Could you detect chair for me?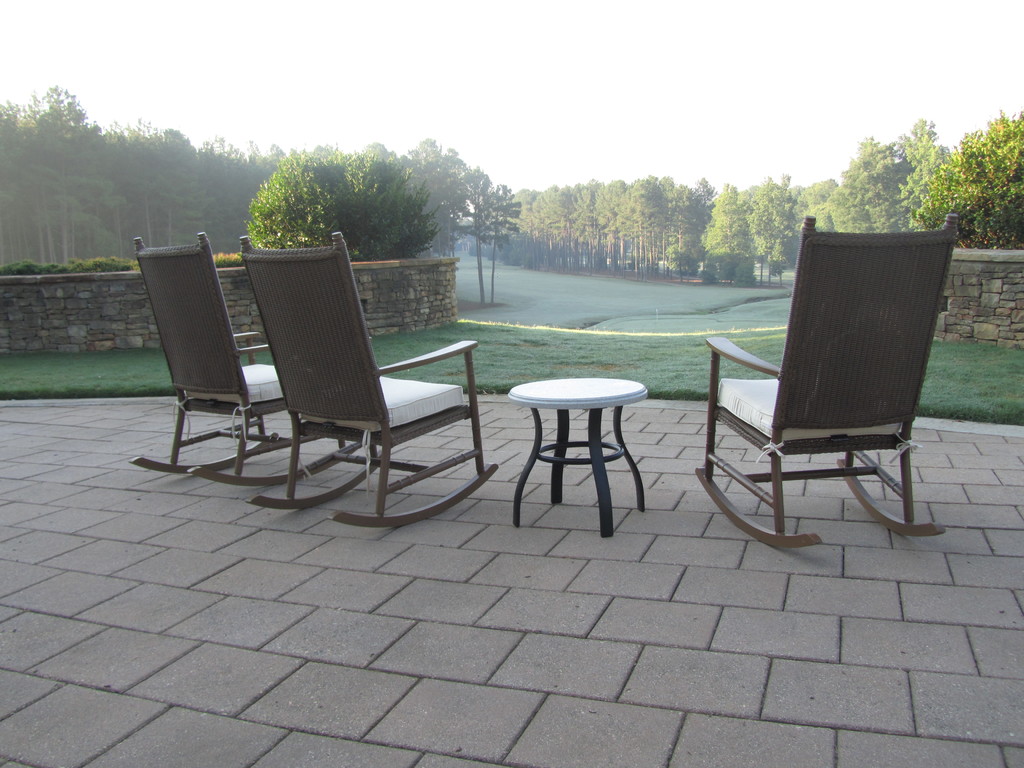
Detection result: bbox=(700, 242, 956, 571).
